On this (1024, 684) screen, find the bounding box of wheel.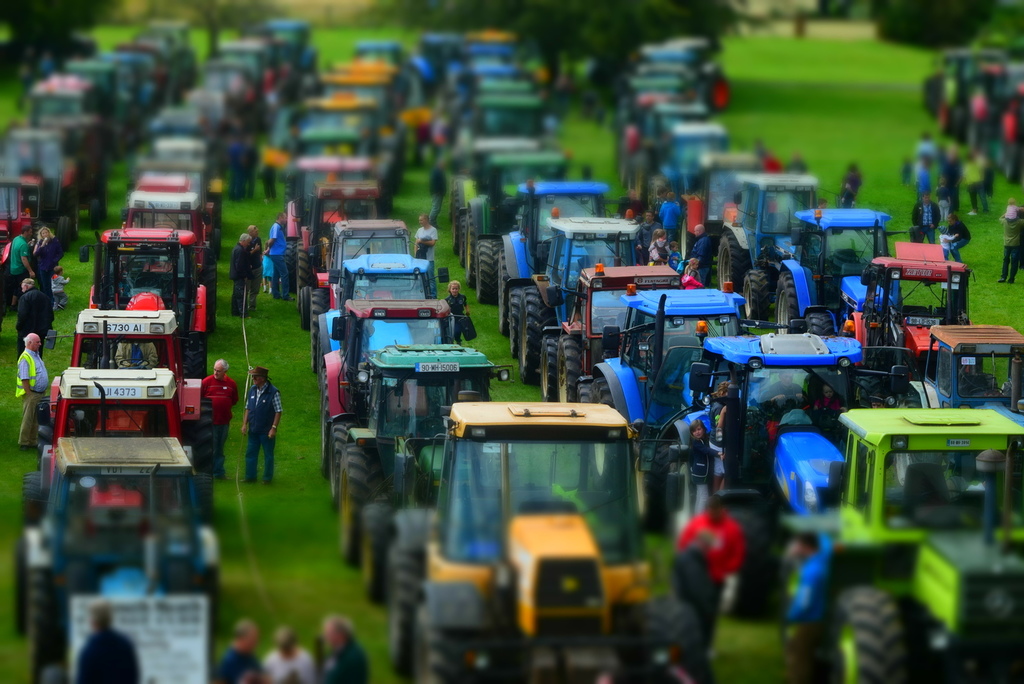
Bounding box: Rect(134, 277, 155, 286).
